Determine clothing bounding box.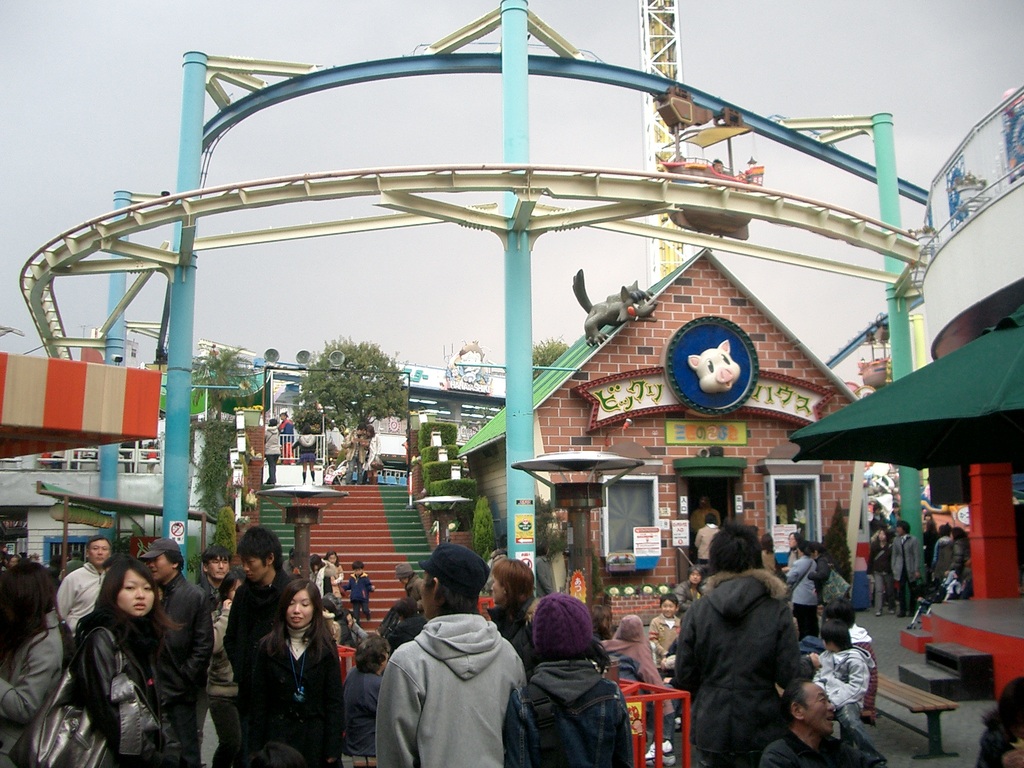
Determined: BBox(264, 425, 281, 484).
